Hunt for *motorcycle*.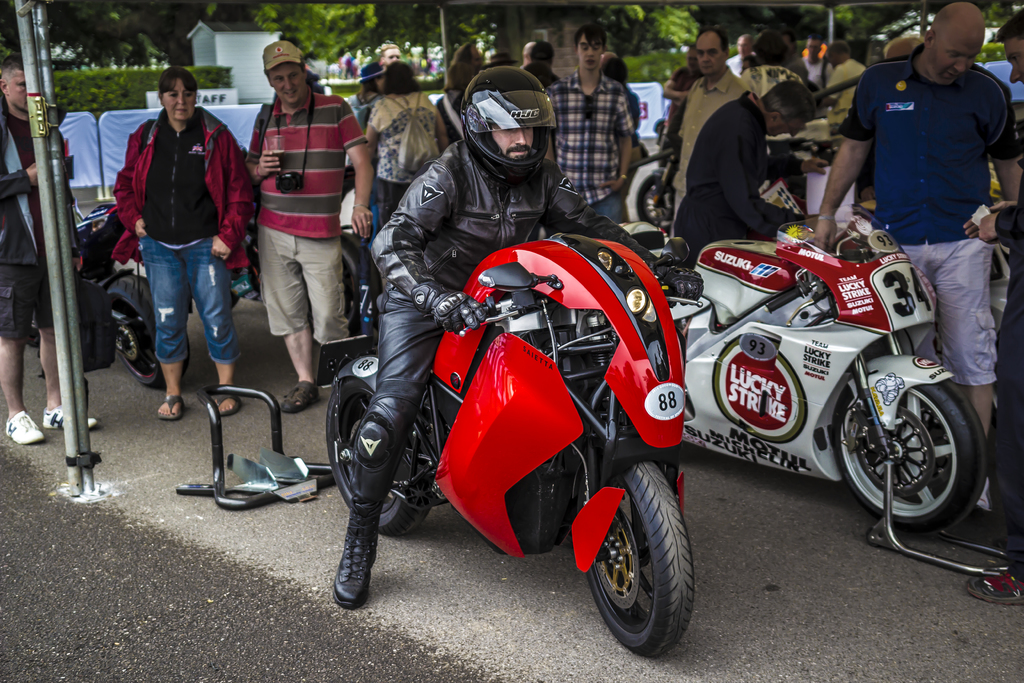
Hunted down at select_region(643, 210, 988, 537).
